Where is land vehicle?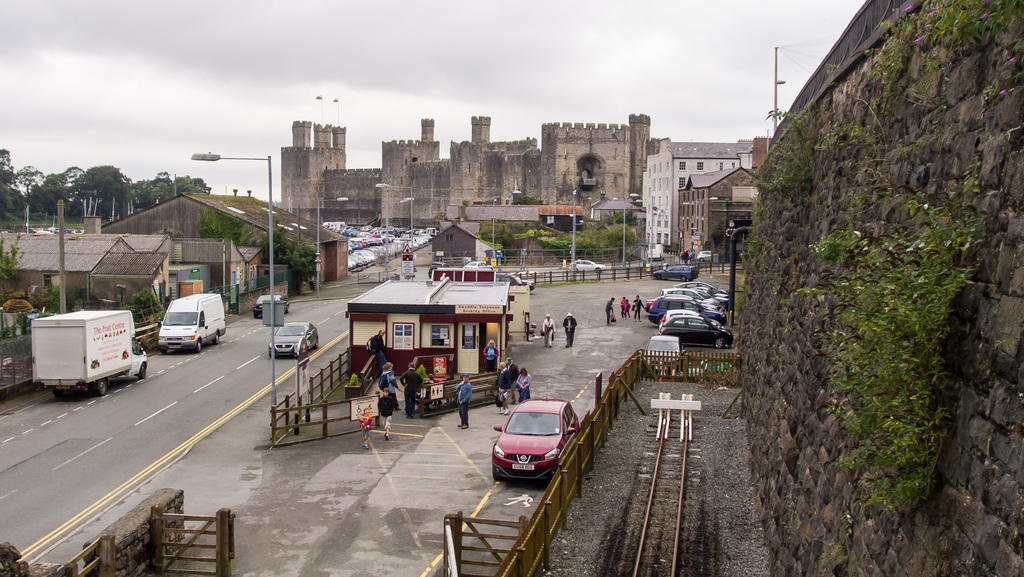
bbox=[645, 241, 666, 259].
